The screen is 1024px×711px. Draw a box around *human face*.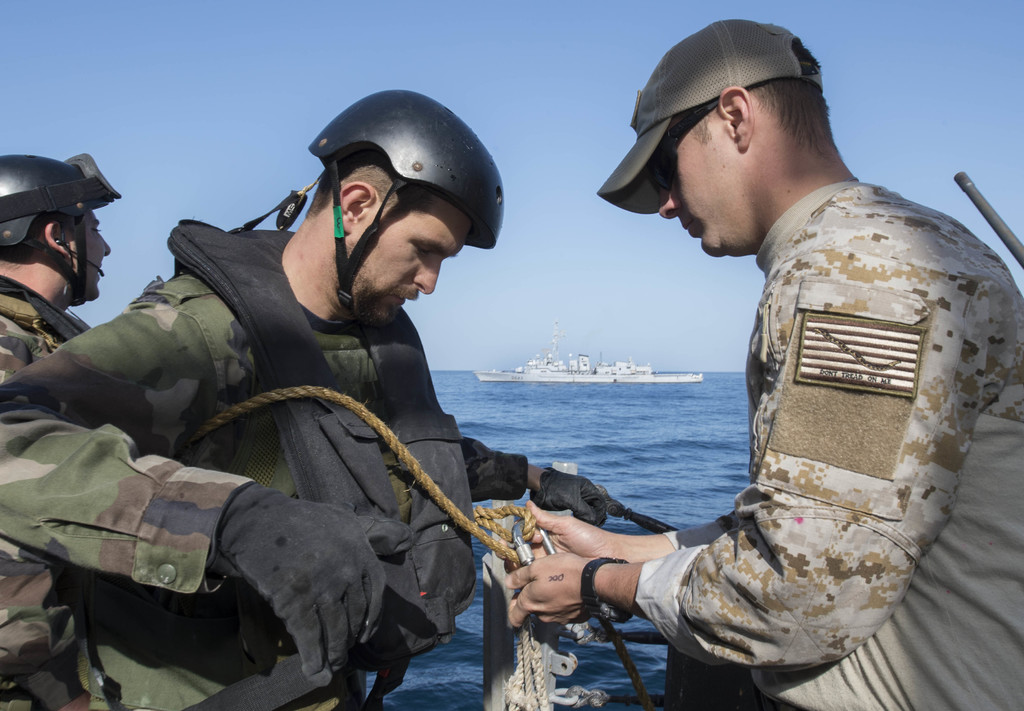
Rect(650, 112, 718, 254).
